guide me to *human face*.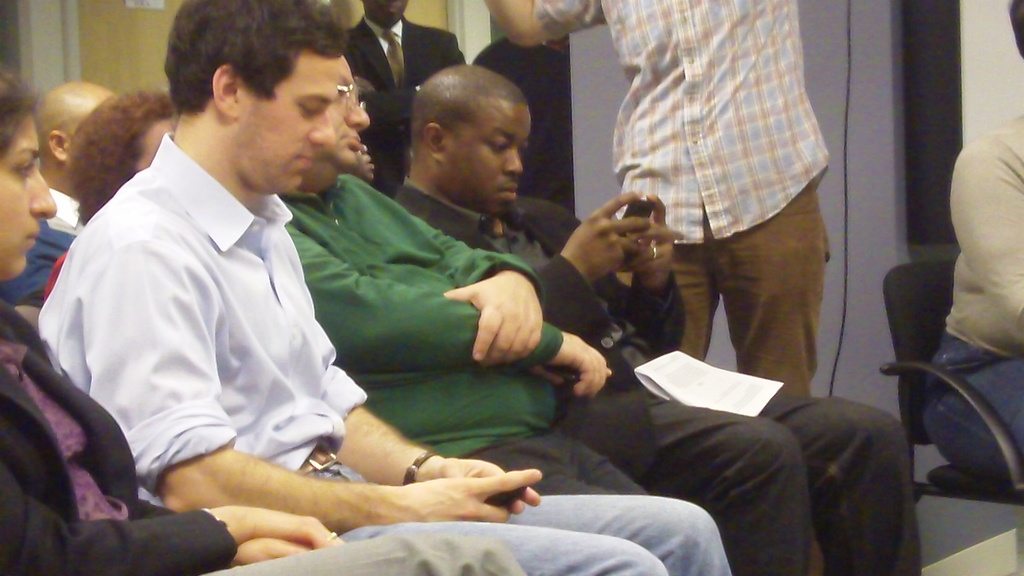
Guidance: crop(0, 108, 58, 283).
